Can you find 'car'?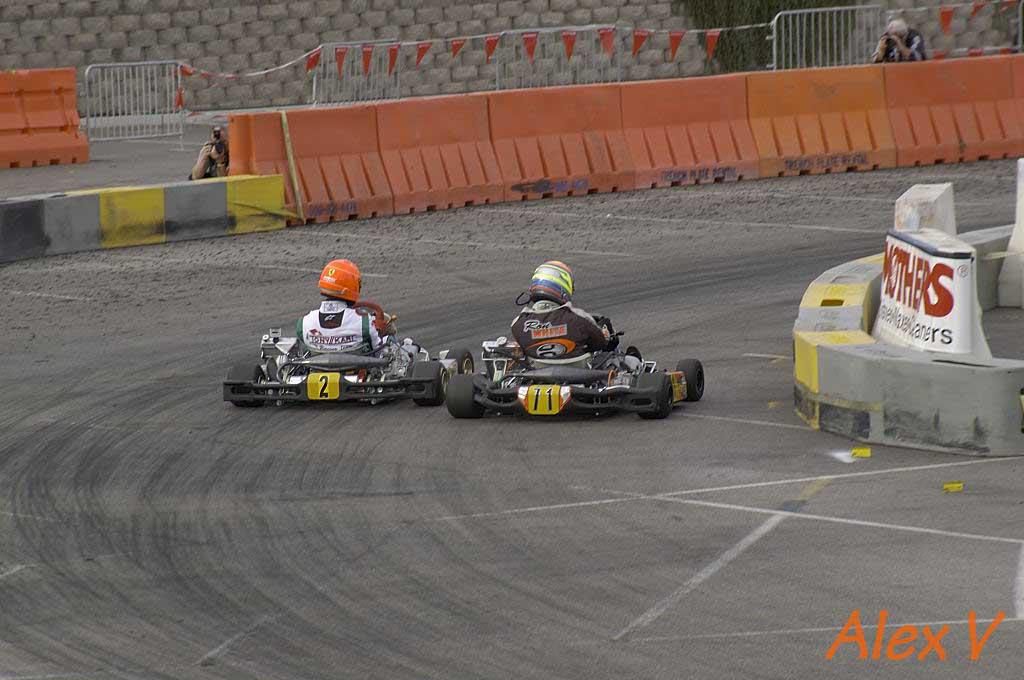
Yes, bounding box: {"left": 443, "top": 315, "right": 704, "bottom": 418}.
